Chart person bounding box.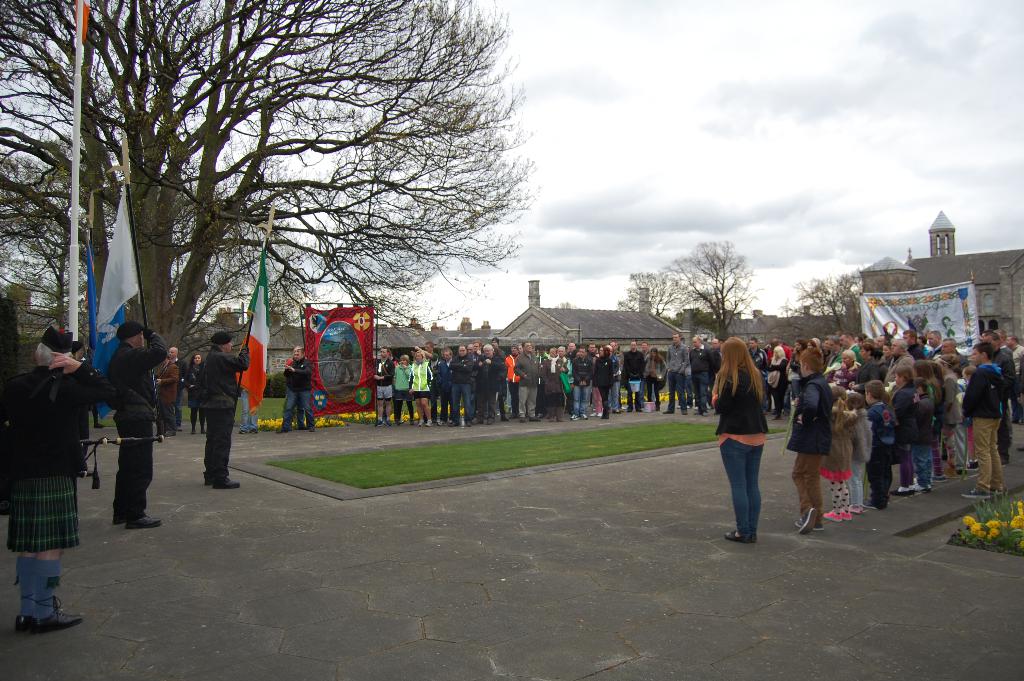
Charted: 333 338 355 387.
